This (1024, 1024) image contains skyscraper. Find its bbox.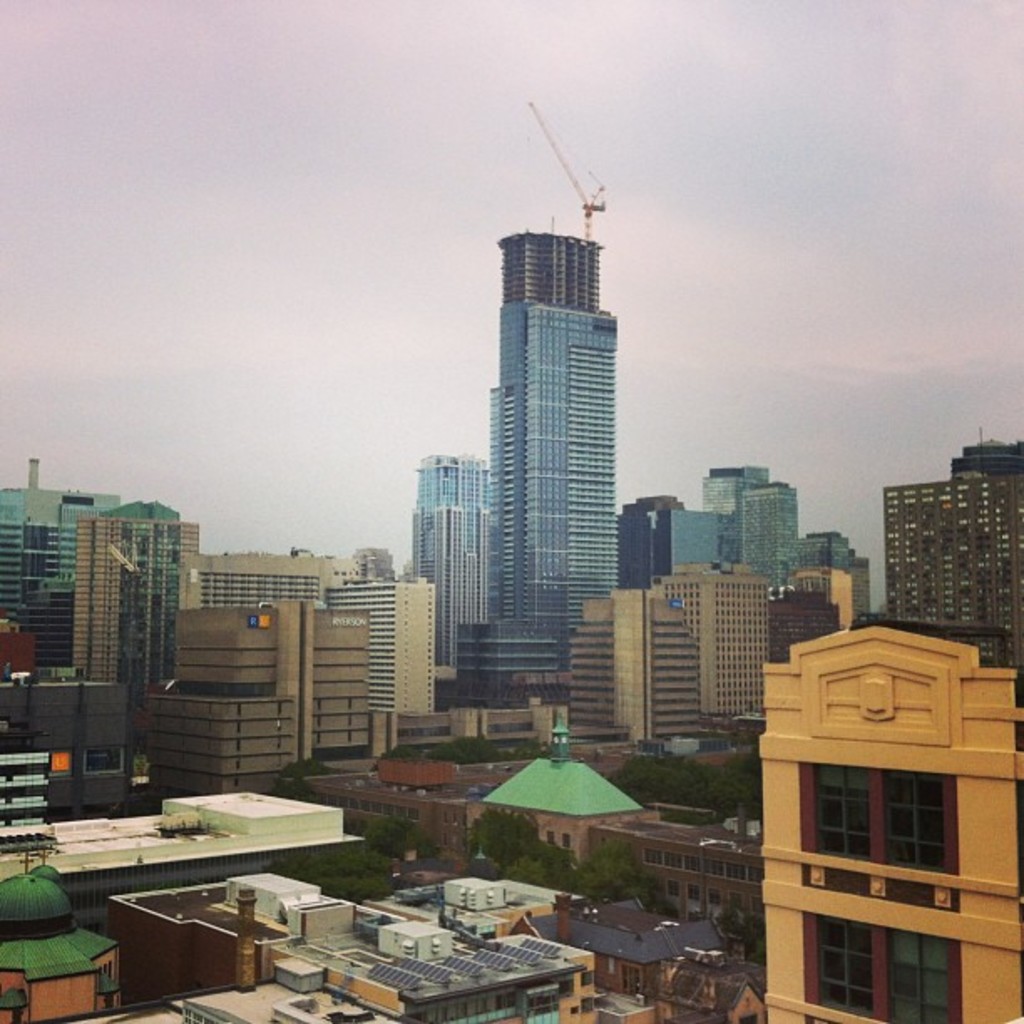
Rect(745, 477, 798, 597).
